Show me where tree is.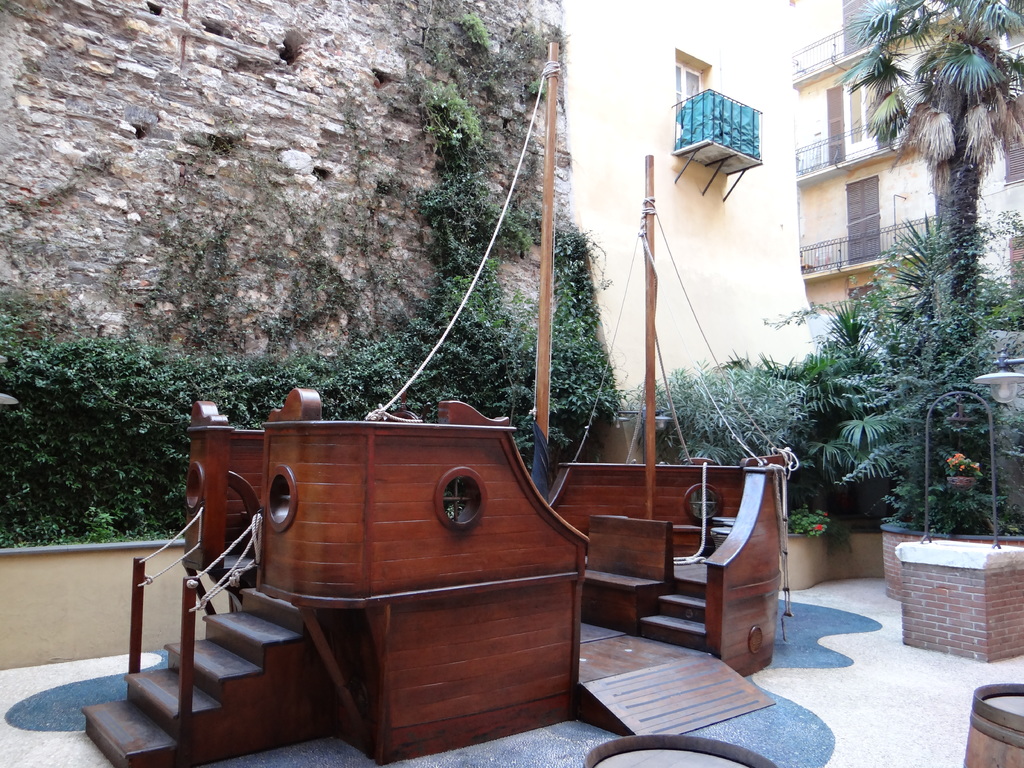
tree is at bbox(810, 40, 1021, 560).
